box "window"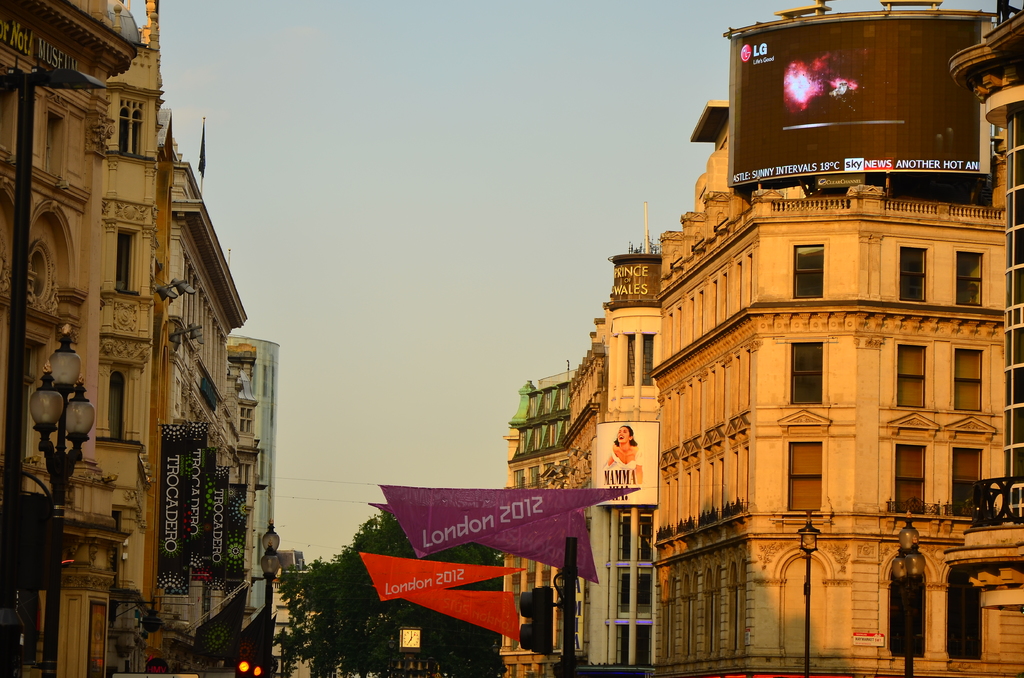
select_region(116, 234, 134, 291)
